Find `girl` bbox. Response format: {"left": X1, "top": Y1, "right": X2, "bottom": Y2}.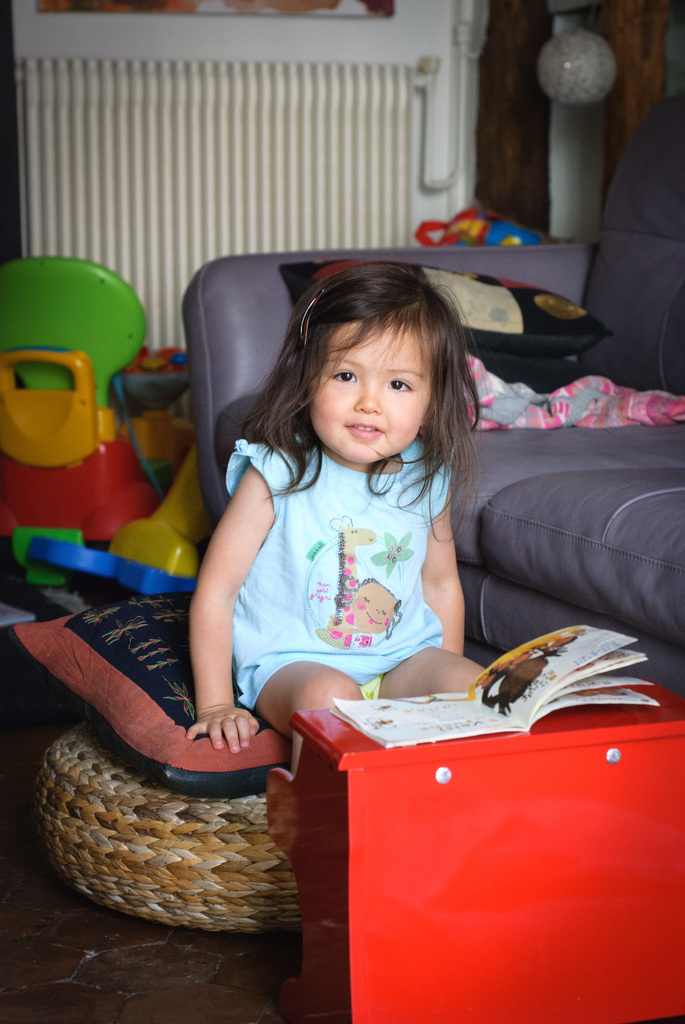
{"left": 184, "top": 263, "right": 491, "bottom": 756}.
